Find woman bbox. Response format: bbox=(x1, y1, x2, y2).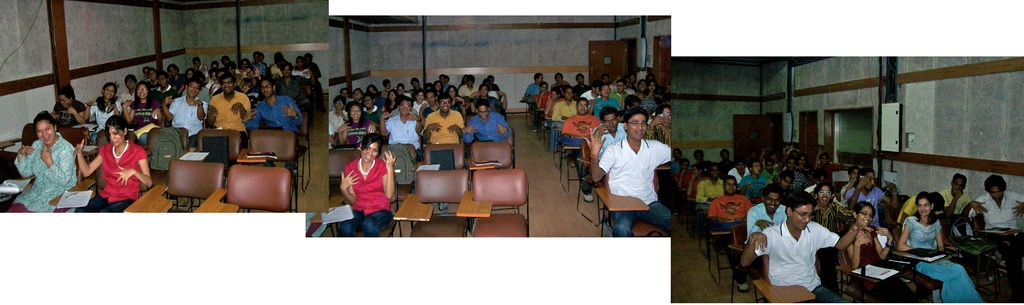
bbox=(322, 122, 403, 233).
